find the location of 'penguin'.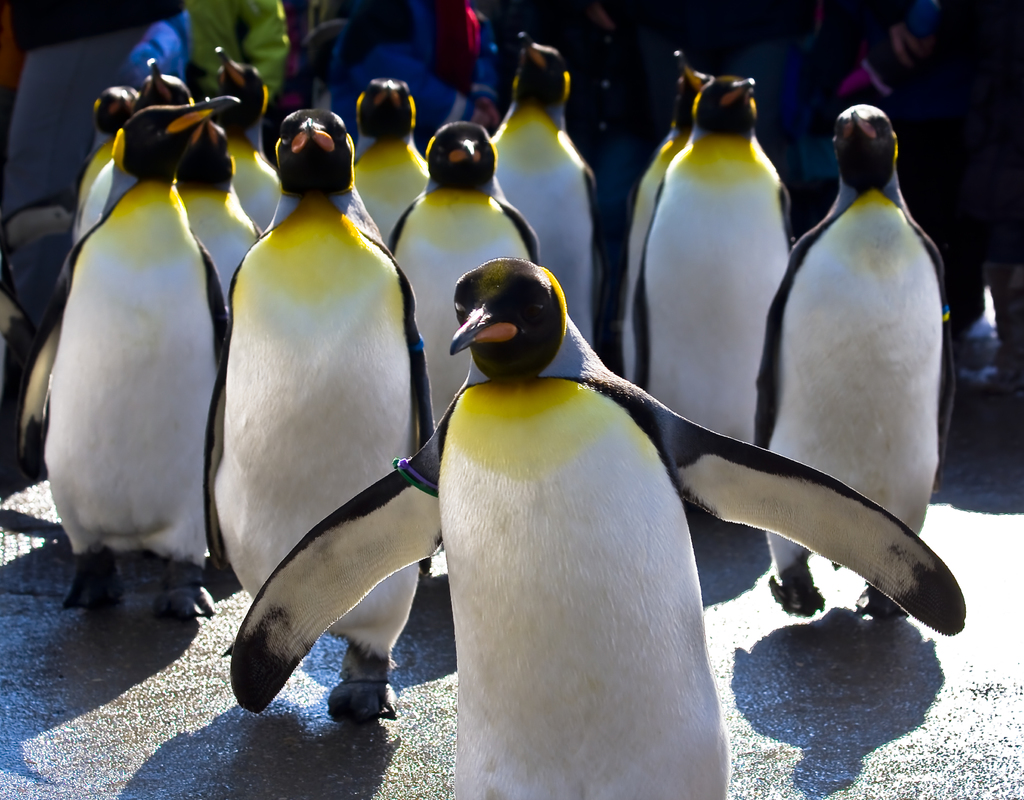
Location: bbox=(21, 93, 241, 619).
